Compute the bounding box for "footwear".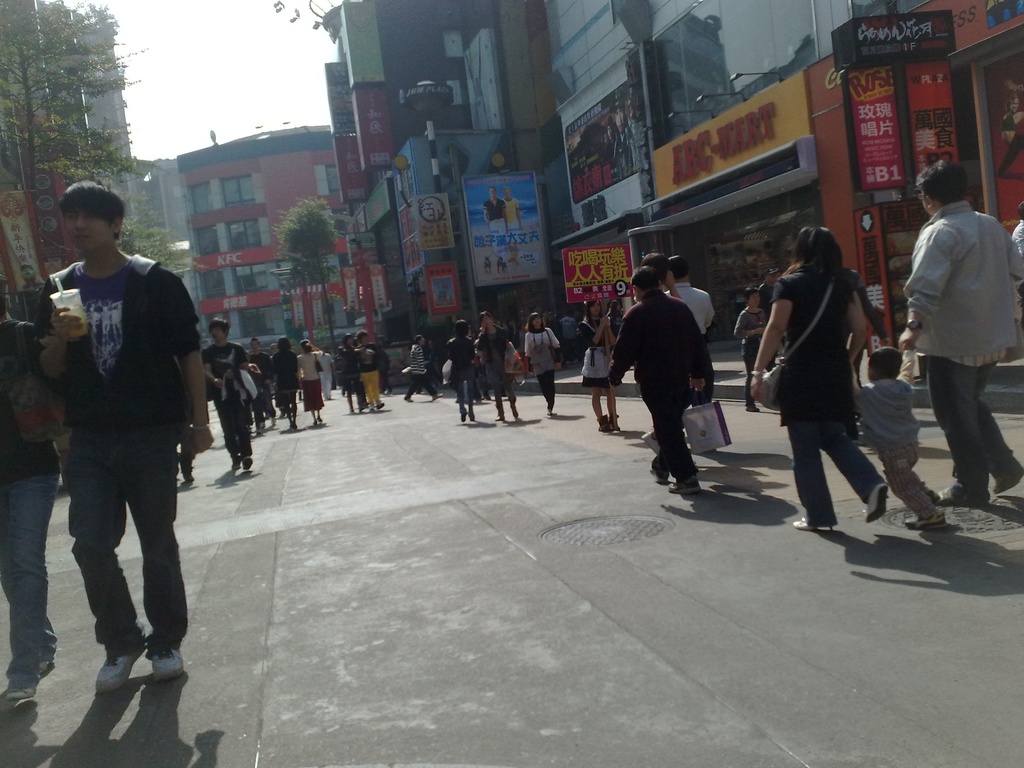
locate(369, 407, 374, 410).
